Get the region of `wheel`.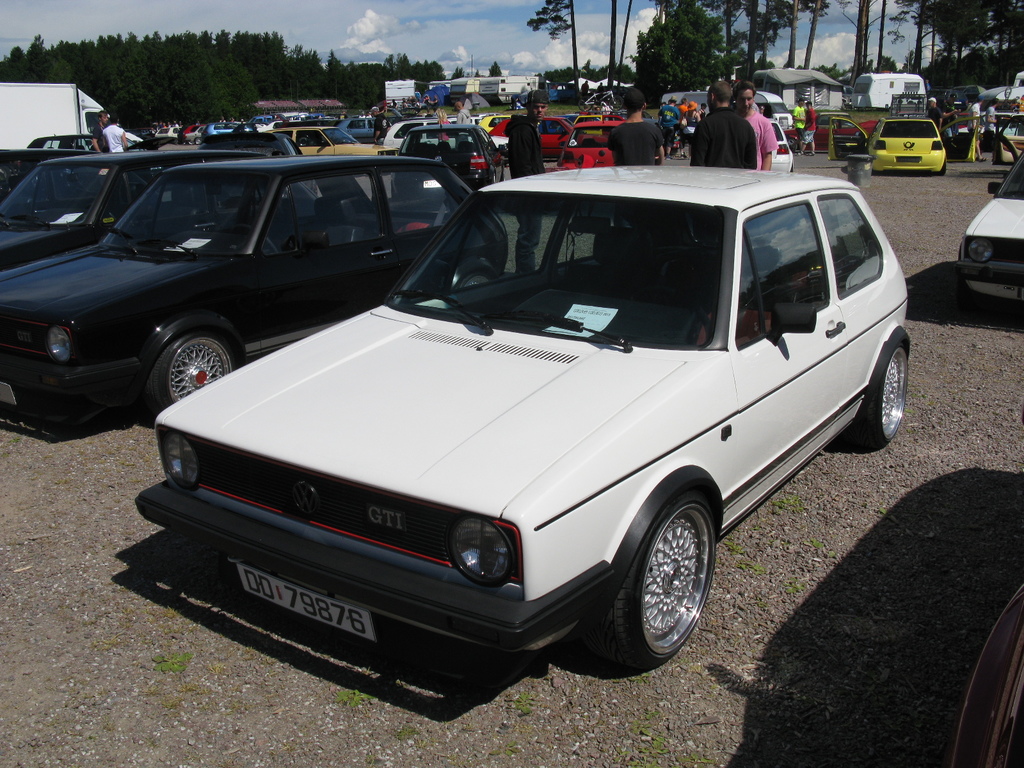
box=[152, 331, 239, 408].
